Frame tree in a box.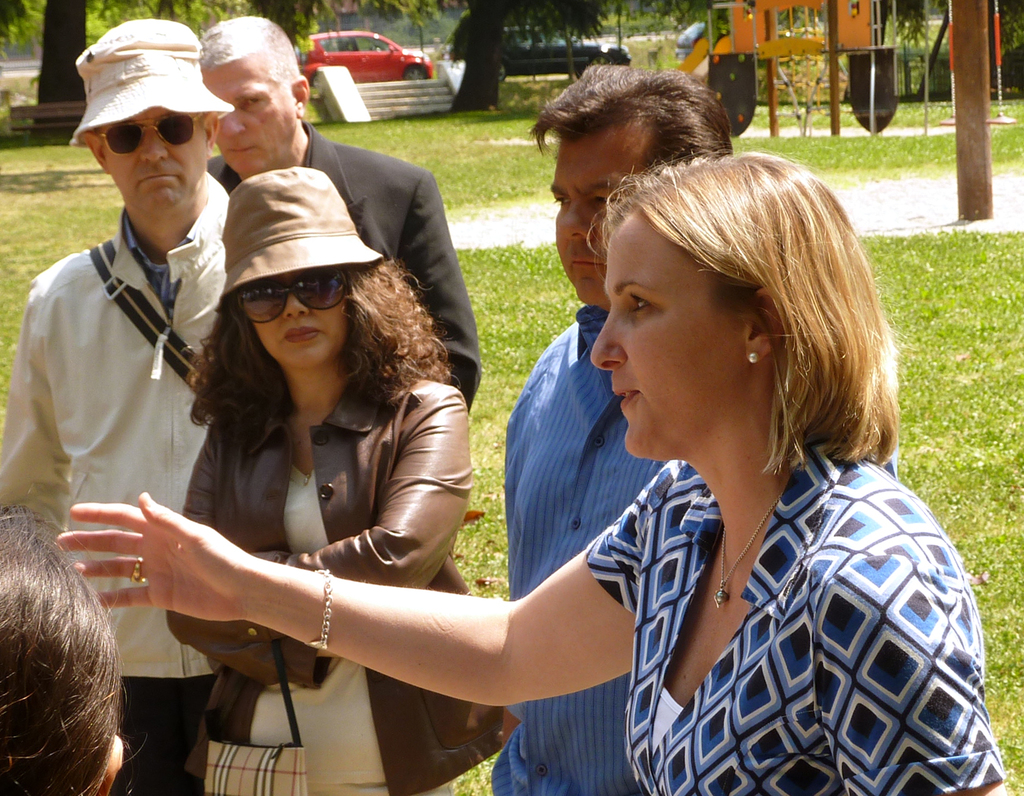
left=185, top=0, right=344, bottom=61.
